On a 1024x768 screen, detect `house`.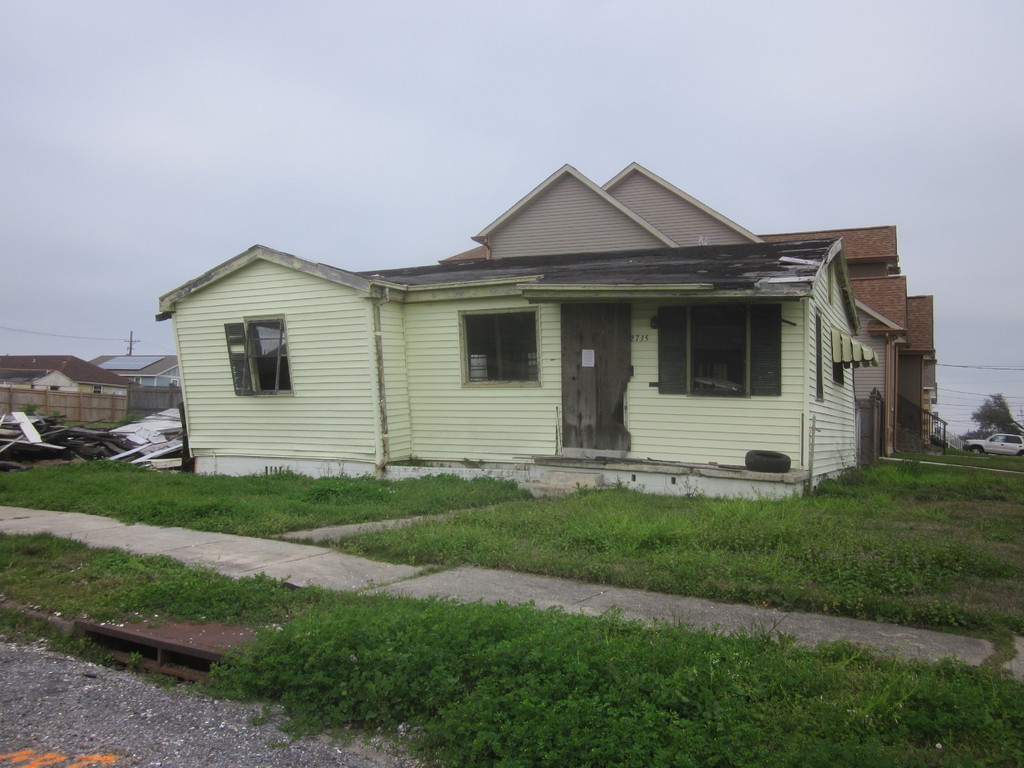
[88,343,182,441].
